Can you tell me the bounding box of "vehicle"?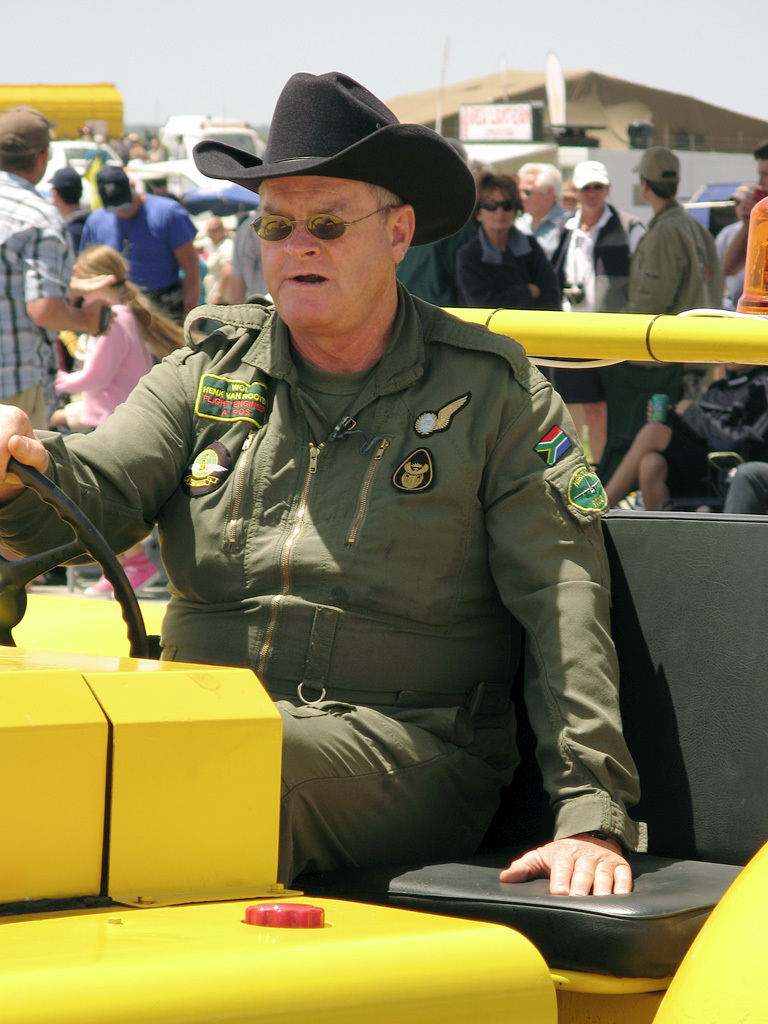
0 196 767 1023.
